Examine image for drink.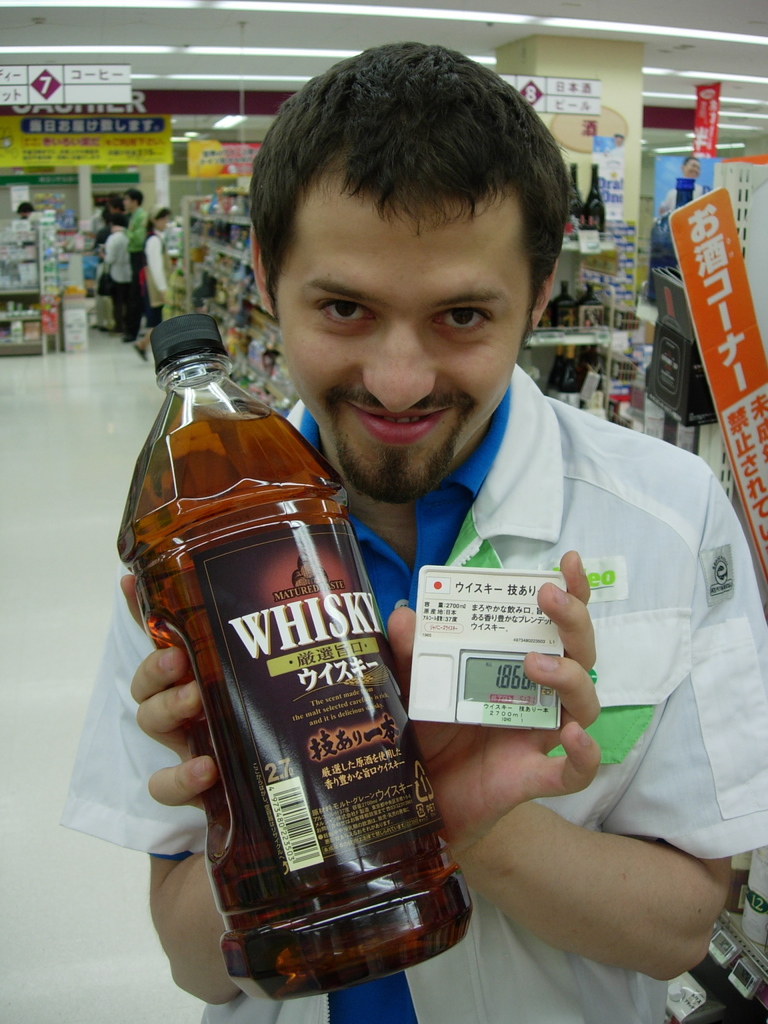
Examination result: left=582, top=157, right=608, bottom=233.
